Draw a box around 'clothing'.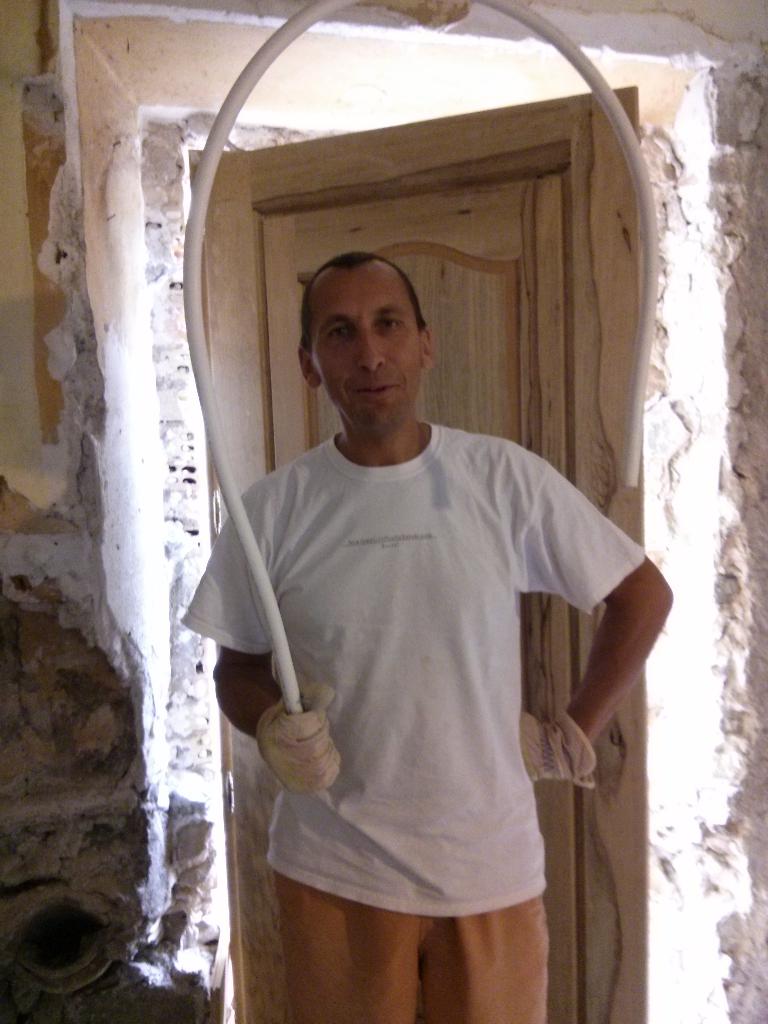
(left=178, top=419, right=648, bottom=920).
